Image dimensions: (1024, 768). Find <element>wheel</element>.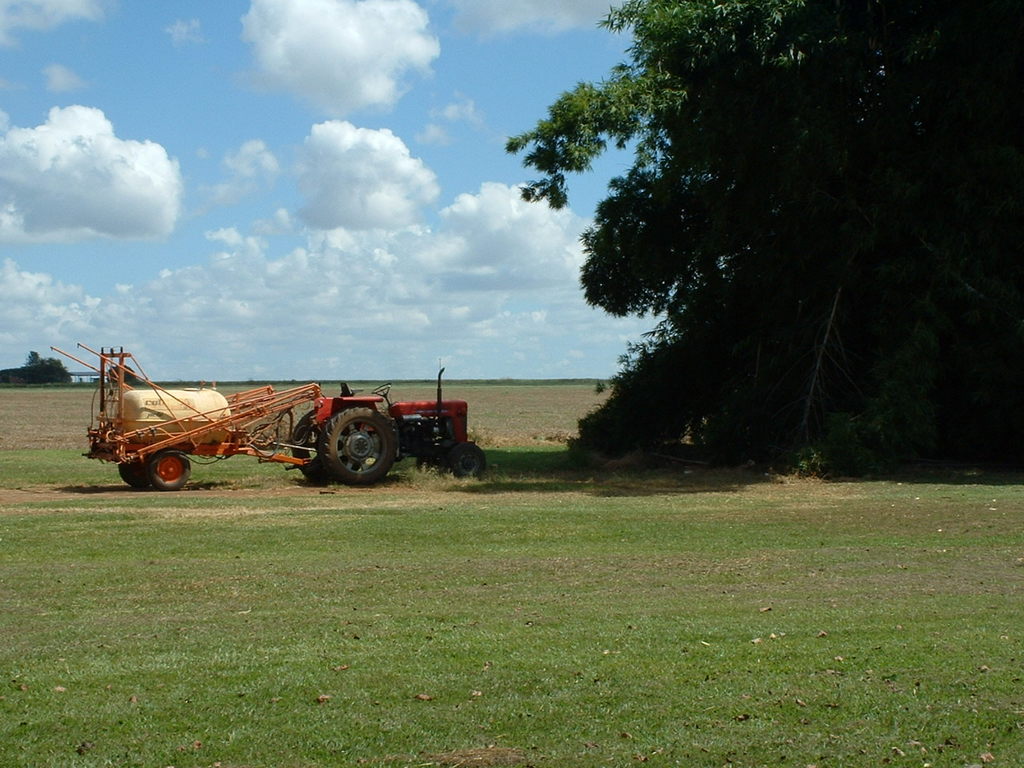
{"x1": 293, "y1": 410, "x2": 327, "y2": 477}.
